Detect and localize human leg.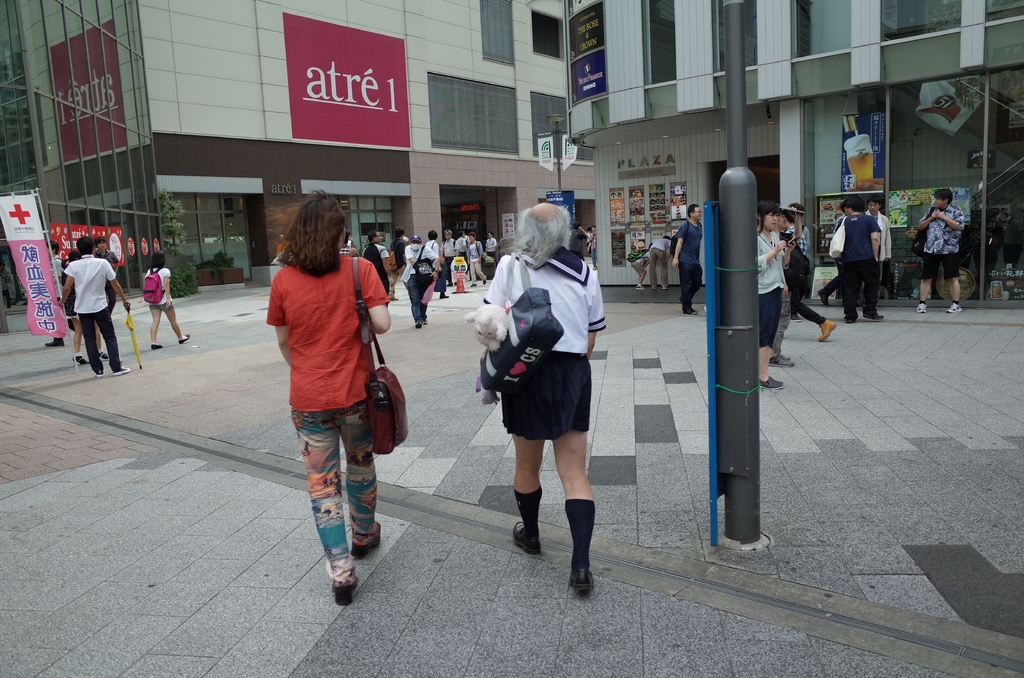
Localized at 640:262:641:278.
